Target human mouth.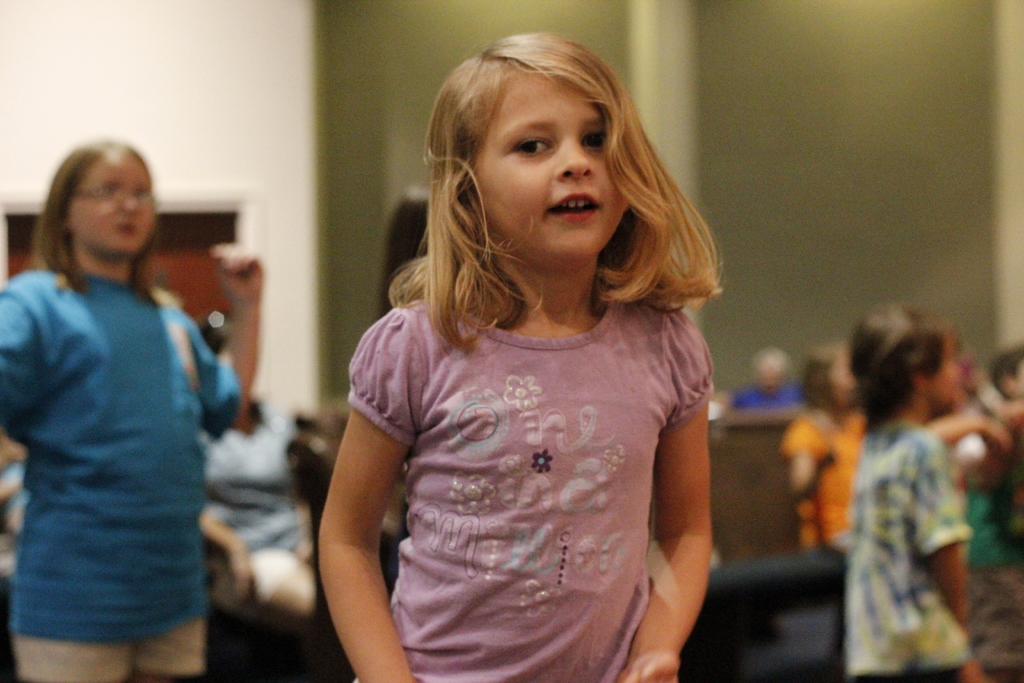
Target region: x1=543 y1=190 x2=604 y2=225.
